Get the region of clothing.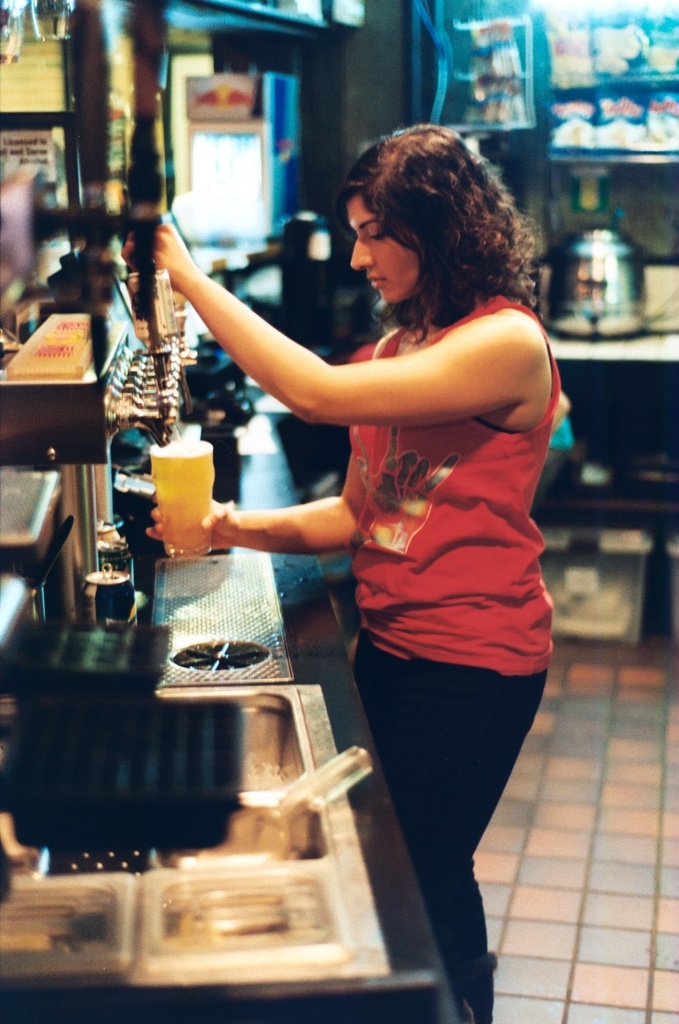
bbox=(308, 262, 563, 965).
